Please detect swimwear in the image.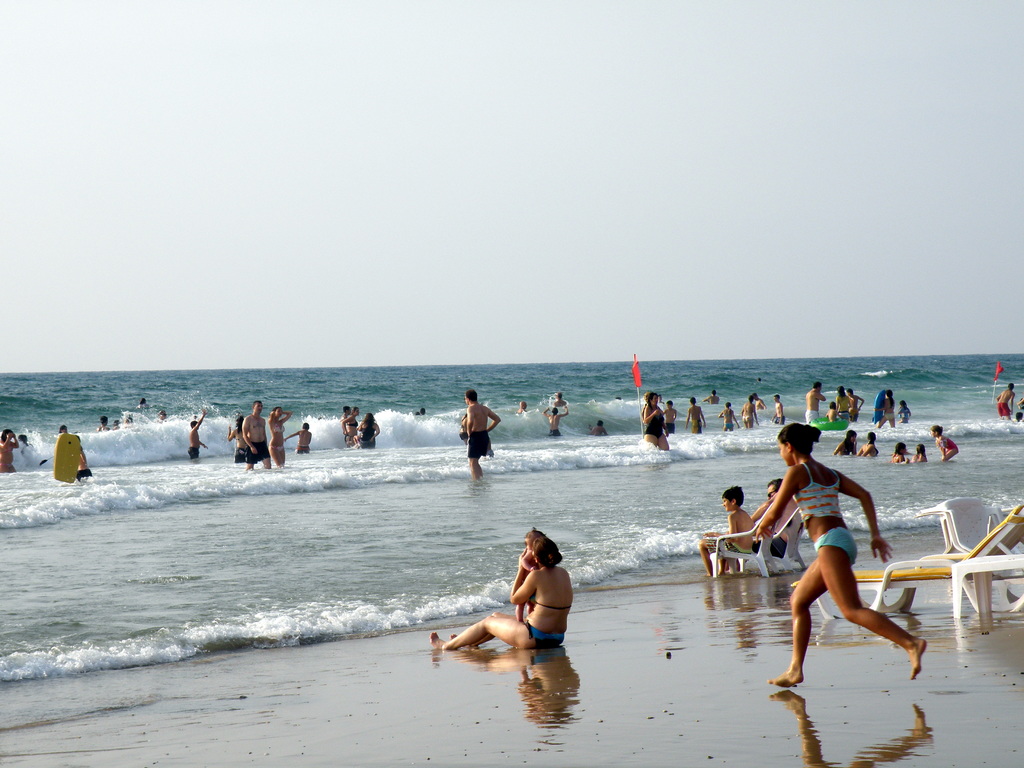
locate(883, 411, 896, 424).
